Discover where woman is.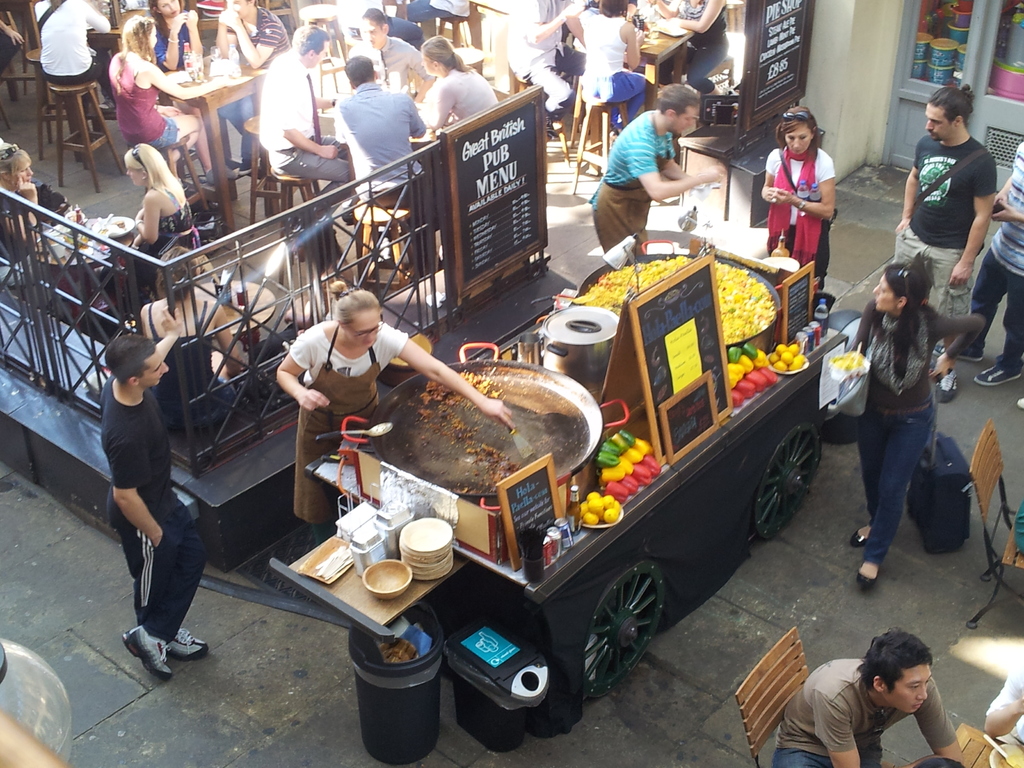
Discovered at (x1=762, y1=119, x2=852, y2=276).
